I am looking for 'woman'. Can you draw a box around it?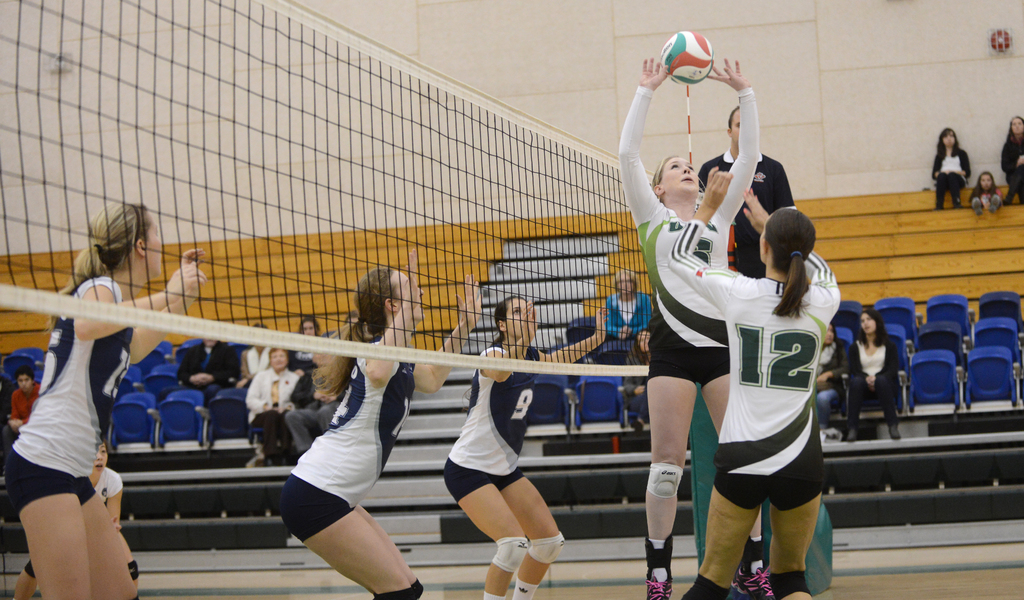
Sure, the bounding box is <bbox>237, 322, 273, 389</bbox>.
